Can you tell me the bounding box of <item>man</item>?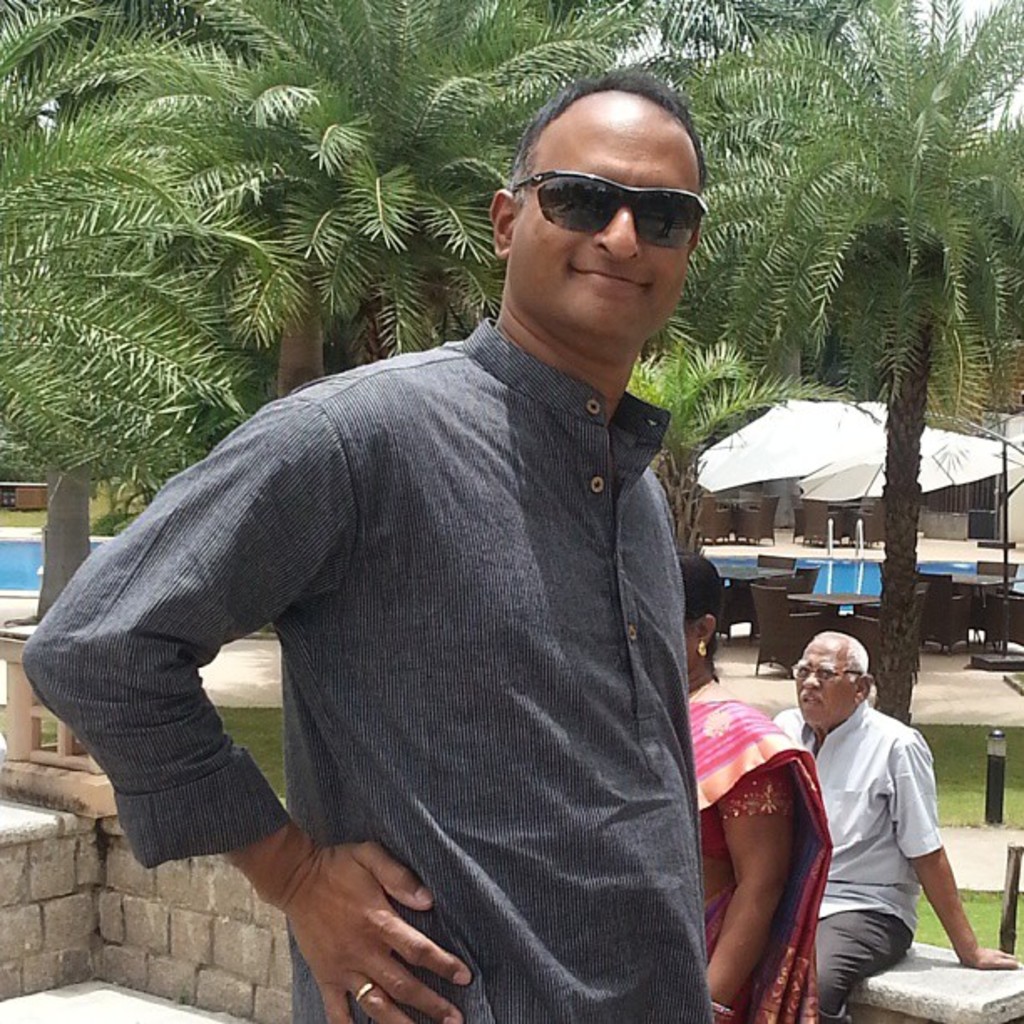
select_region(20, 75, 713, 1022).
